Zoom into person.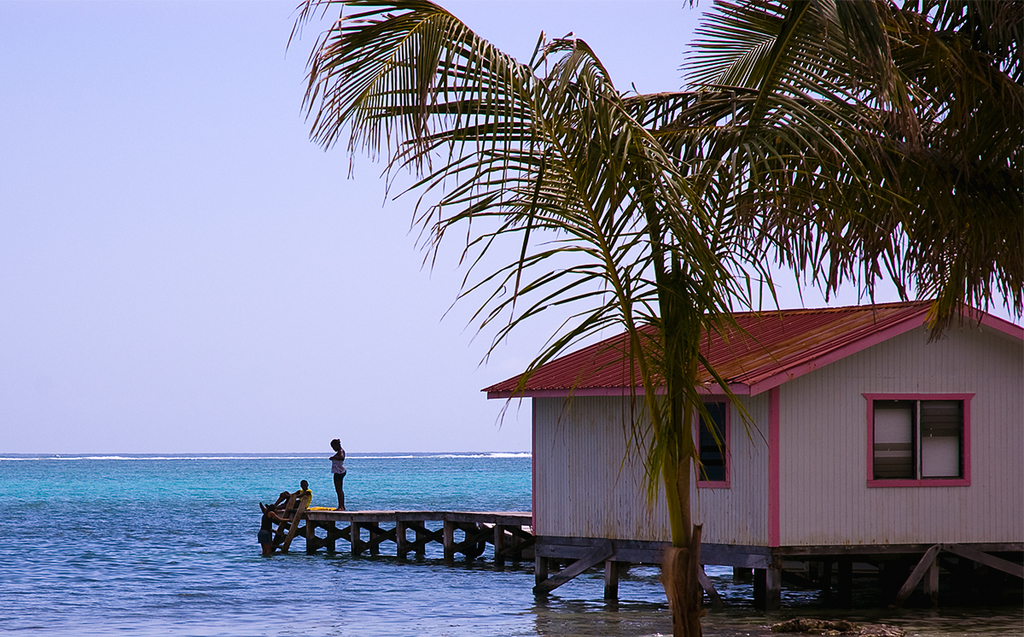
Zoom target: [left=328, top=432, right=347, bottom=497].
